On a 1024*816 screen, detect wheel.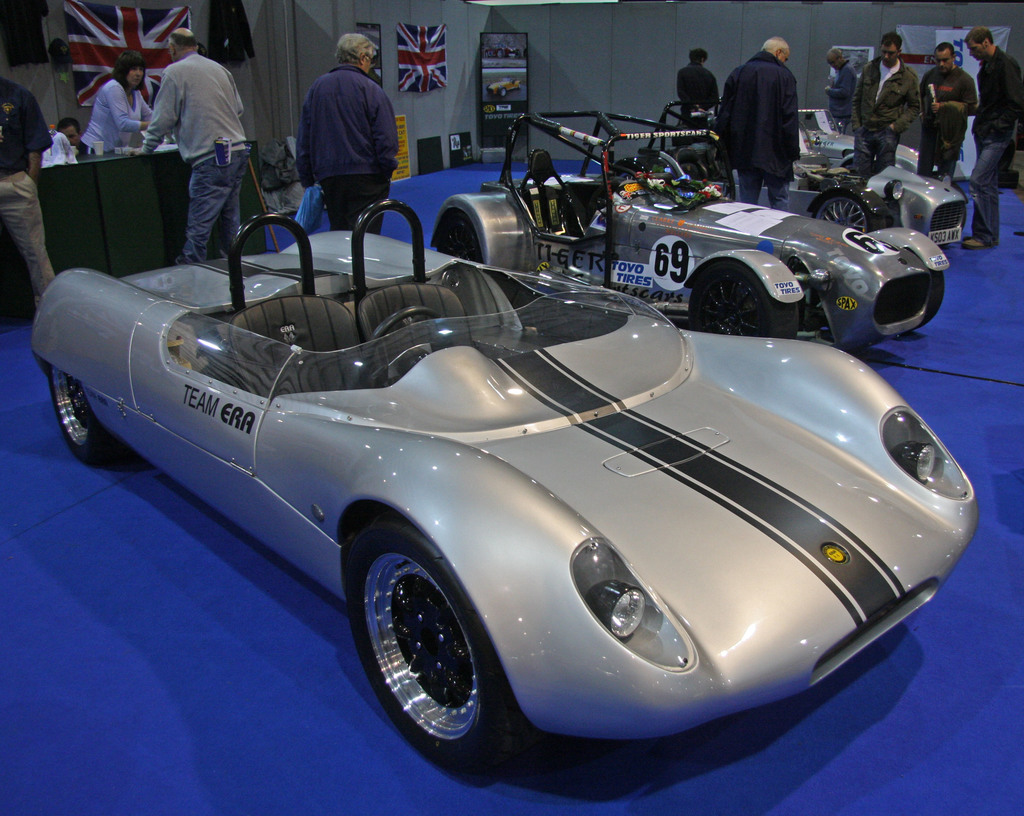
[x1=436, y1=207, x2=486, y2=263].
